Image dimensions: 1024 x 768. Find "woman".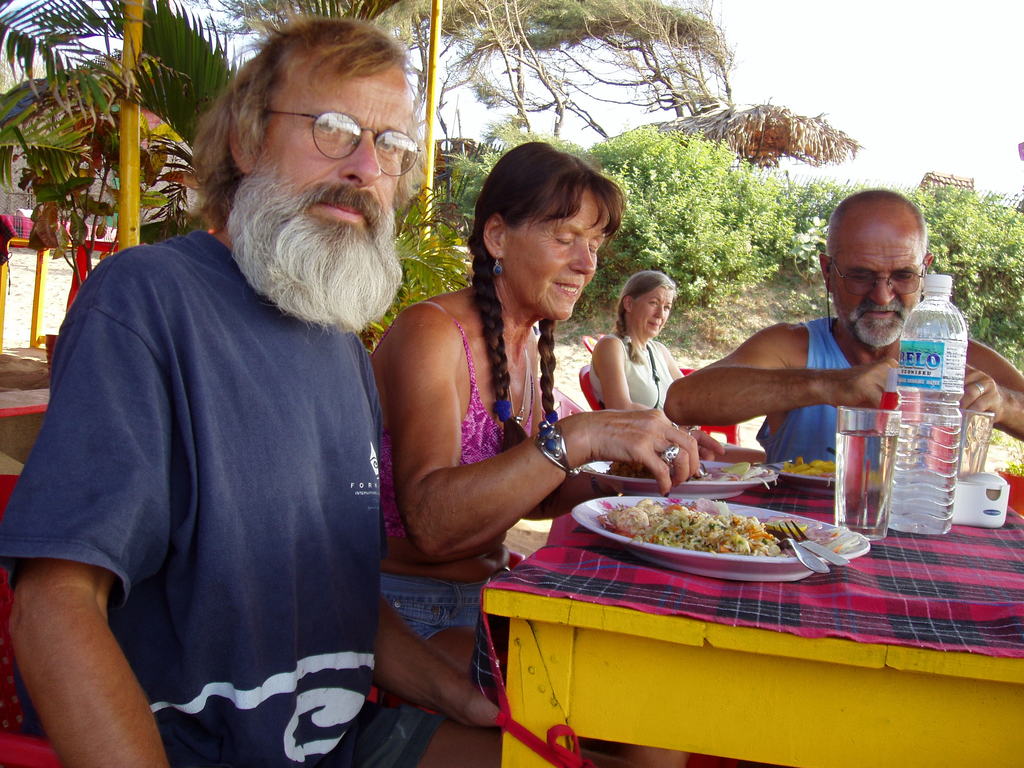
detection(353, 132, 620, 658).
